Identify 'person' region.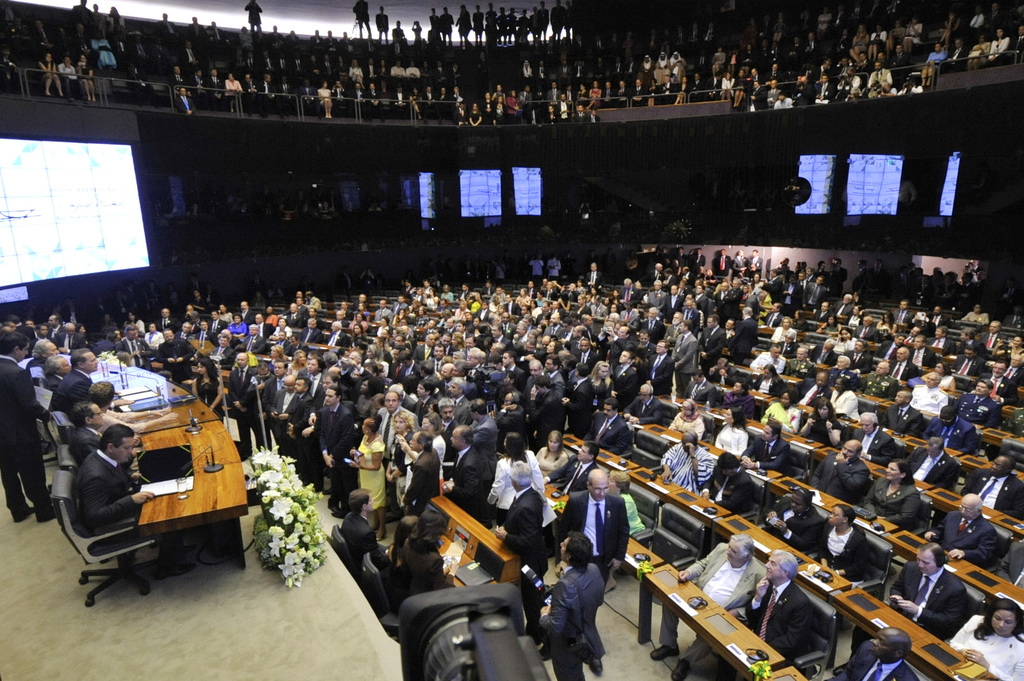
Region: [83,376,182,430].
